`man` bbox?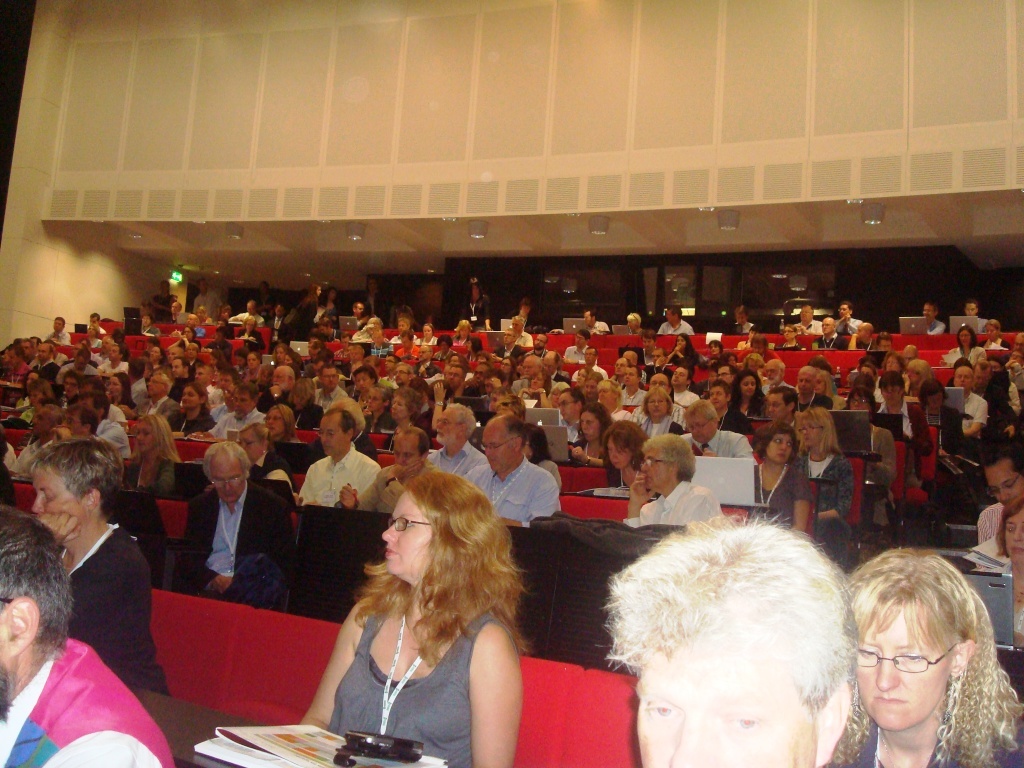
227, 296, 266, 330
